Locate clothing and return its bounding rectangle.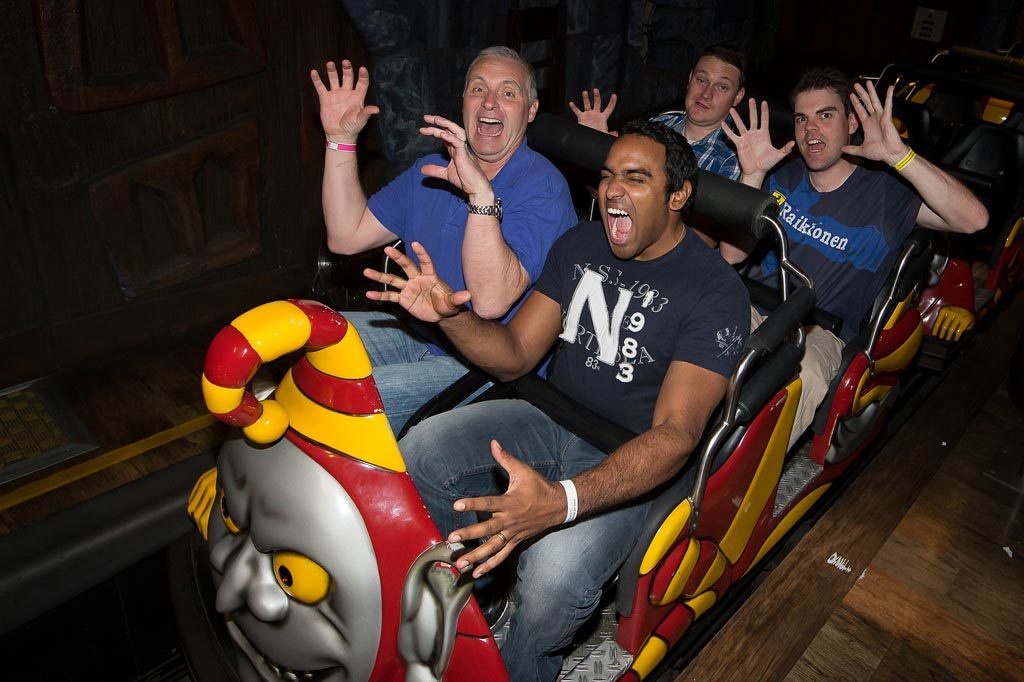
pyautogui.locateOnScreen(395, 227, 771, 681).
